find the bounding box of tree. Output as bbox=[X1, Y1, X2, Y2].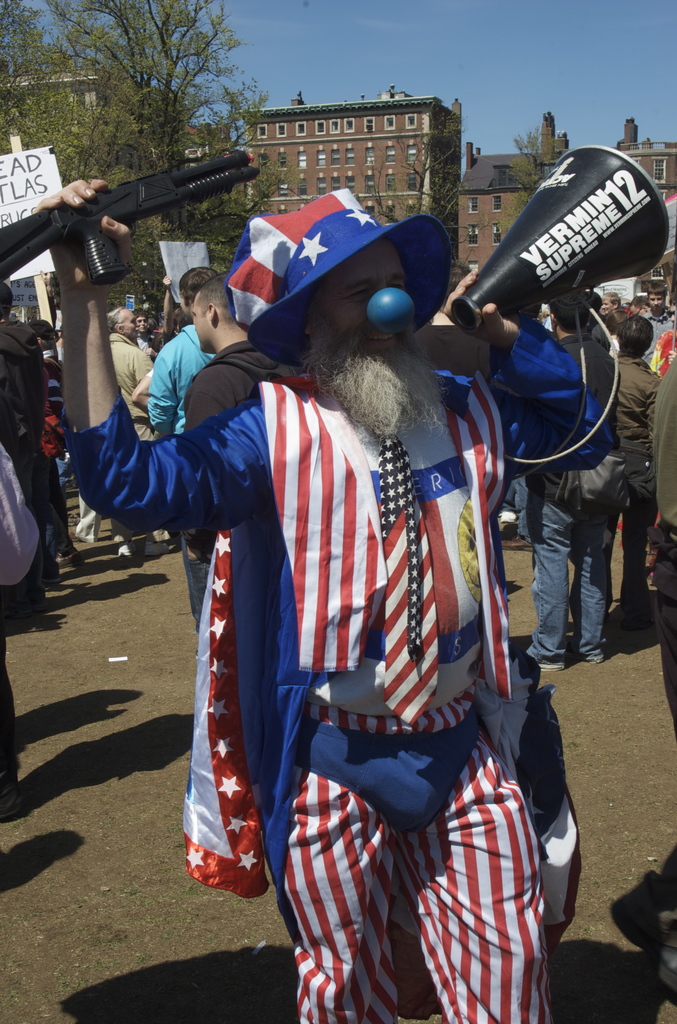
bbox=[510, 111, 554, 196].
